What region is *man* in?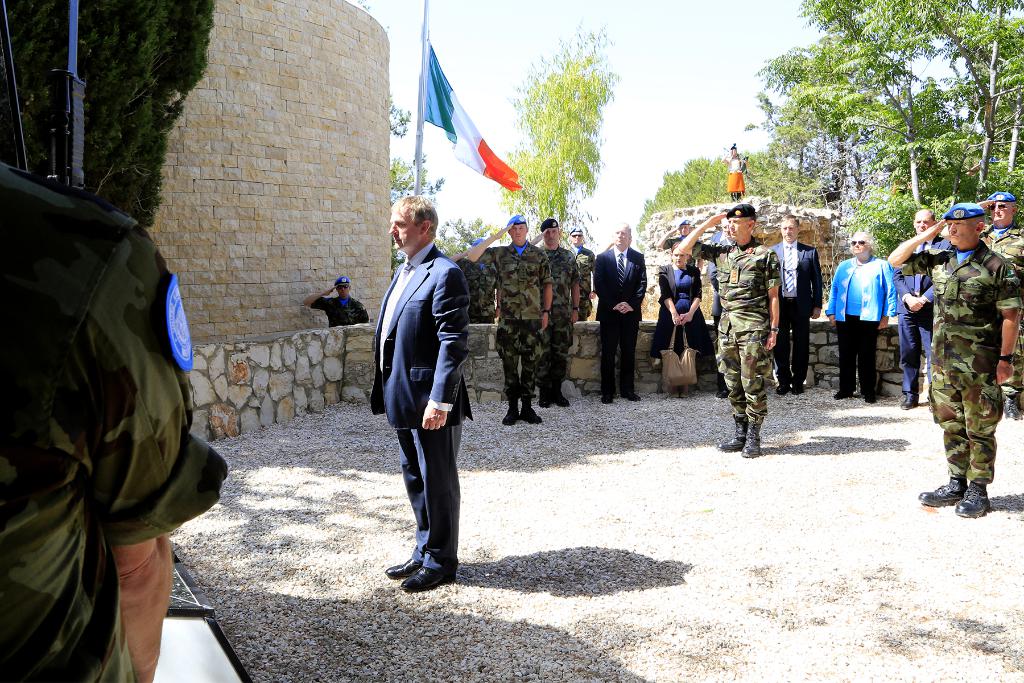
BBox(452, 235, 498, 322).
